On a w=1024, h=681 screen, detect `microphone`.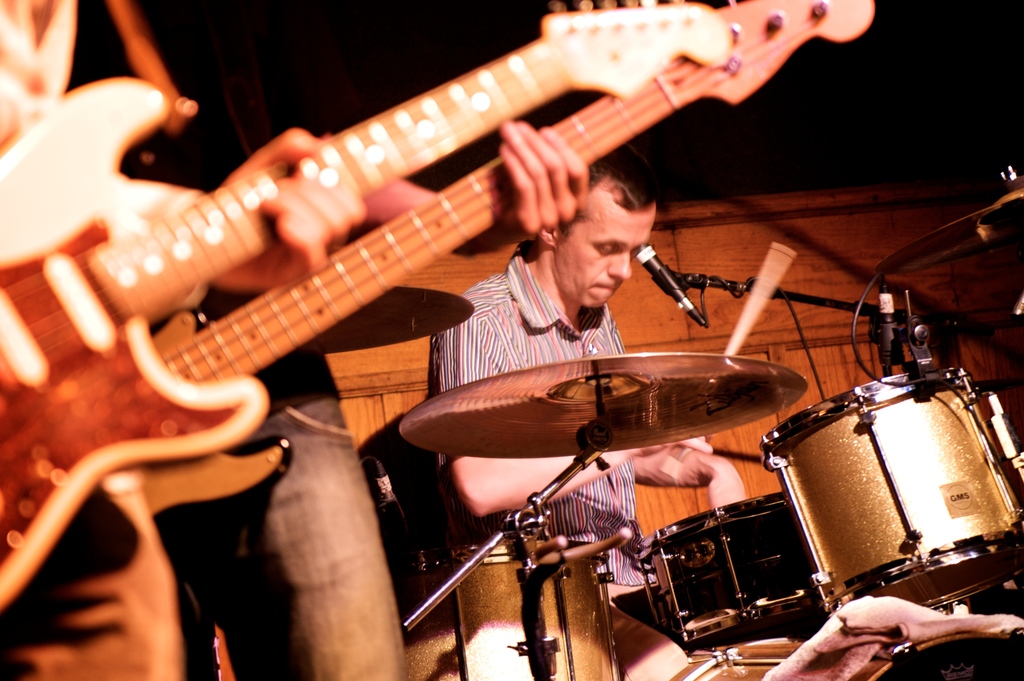
{"x1": 631, "y1": 243, "x2": 724, "y2": 332}.
